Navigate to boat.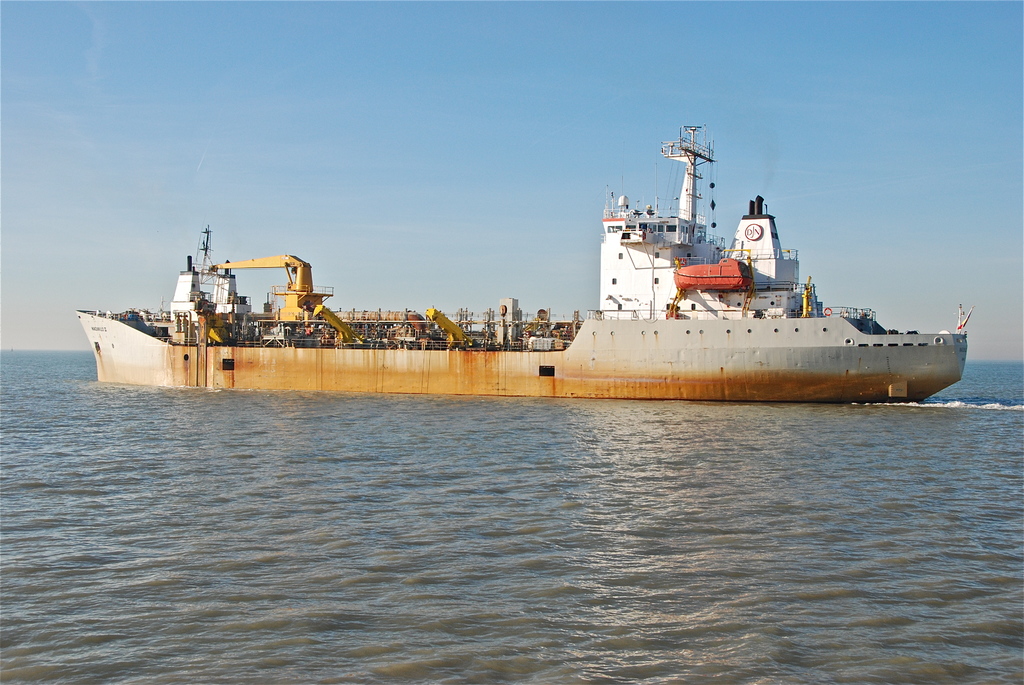
Navigation target: box=[72, 119, 971, 405].
